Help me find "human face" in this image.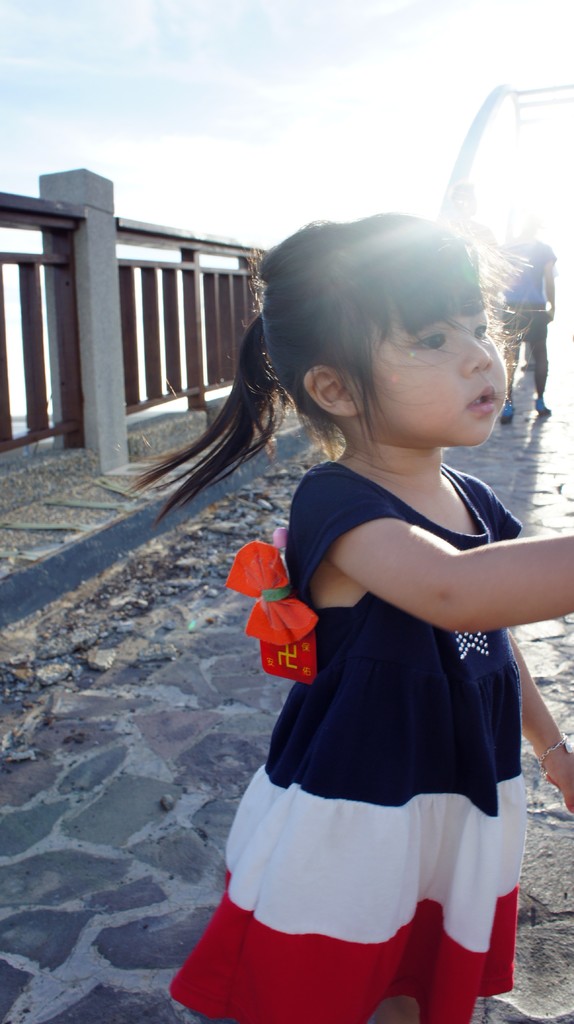
Found it: {"left": 353, "top": 294, "right": 507, "bottom": 452}.
